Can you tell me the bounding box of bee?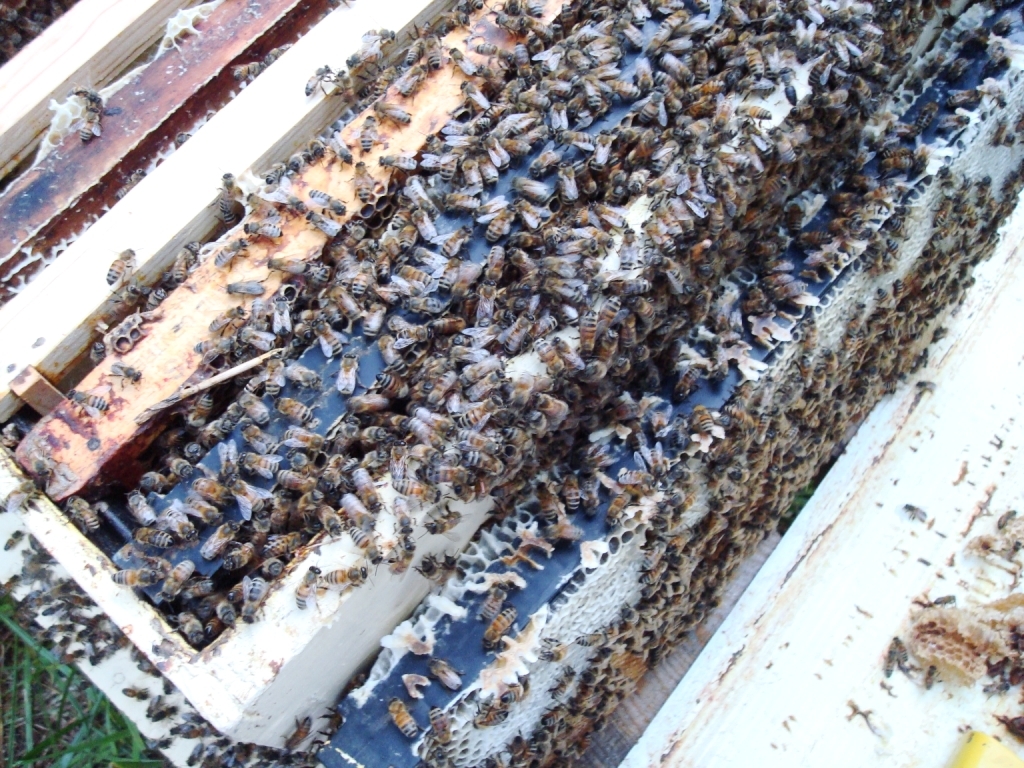
486/575/529/588.
